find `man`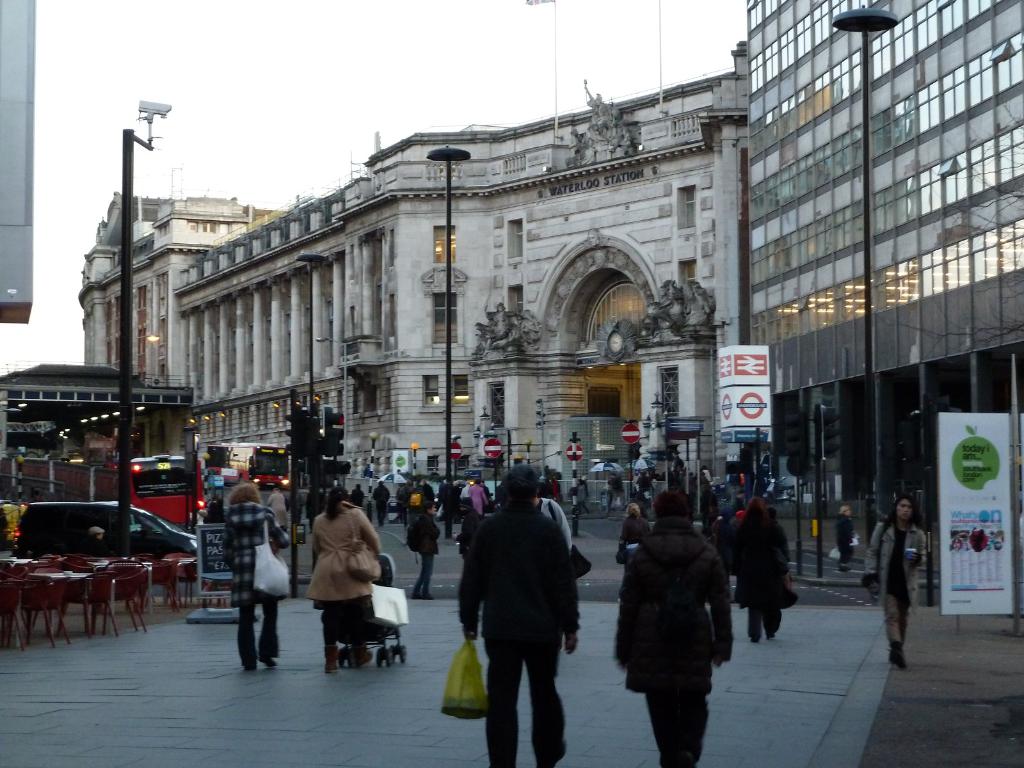
bbox=(373, 482, 390, 529)
